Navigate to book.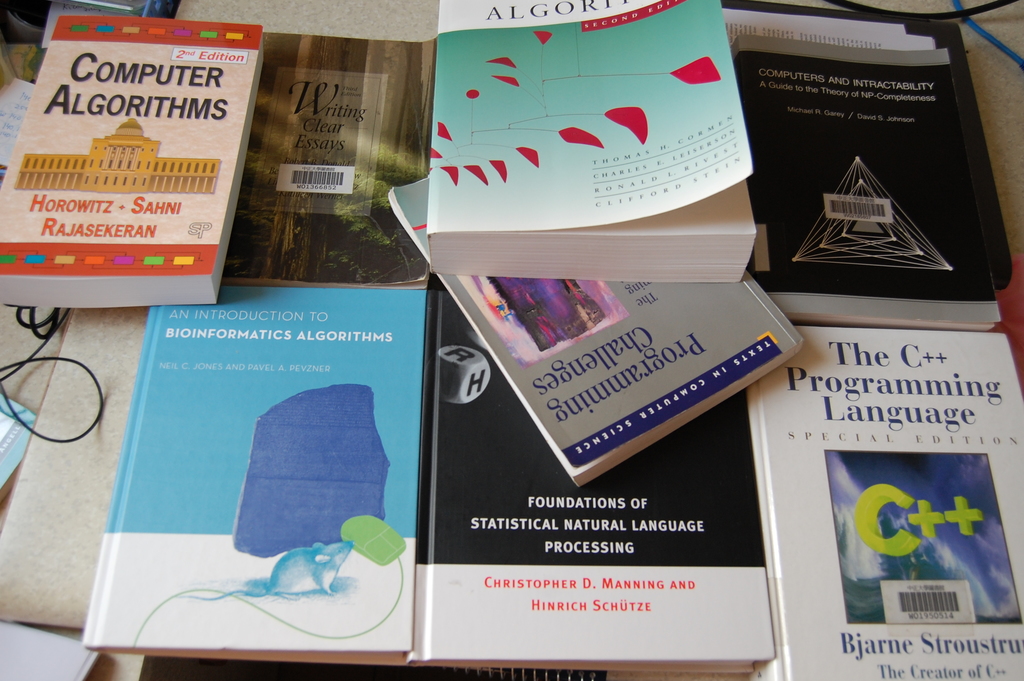
Navigation target: <bbox>394, 272, 776, 666</bbox>.
